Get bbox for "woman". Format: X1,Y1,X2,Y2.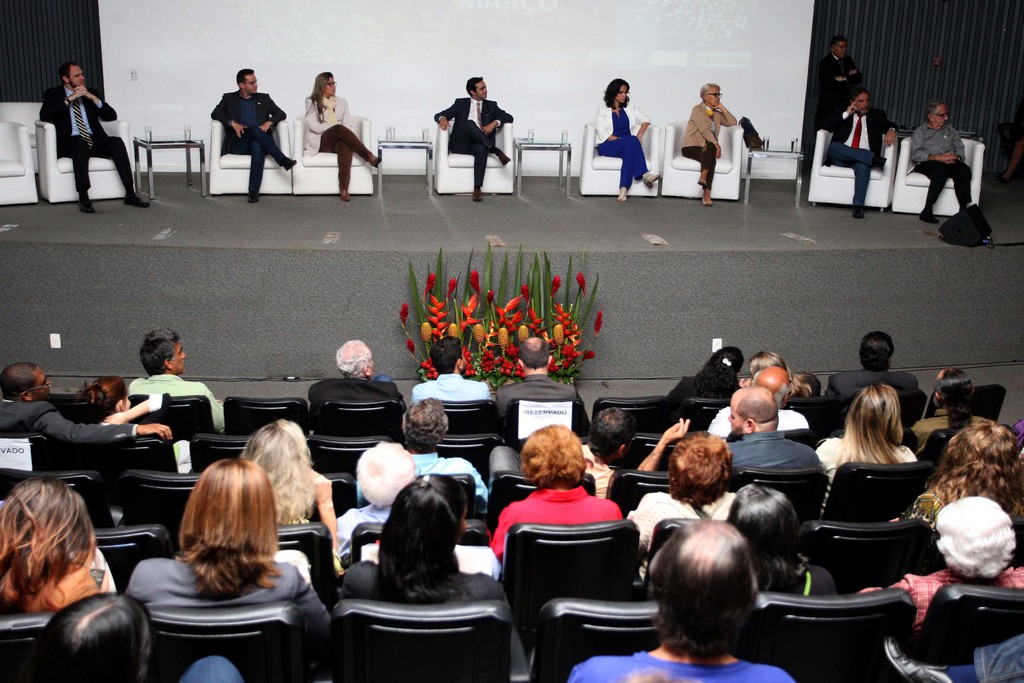
346,476,505,605.
